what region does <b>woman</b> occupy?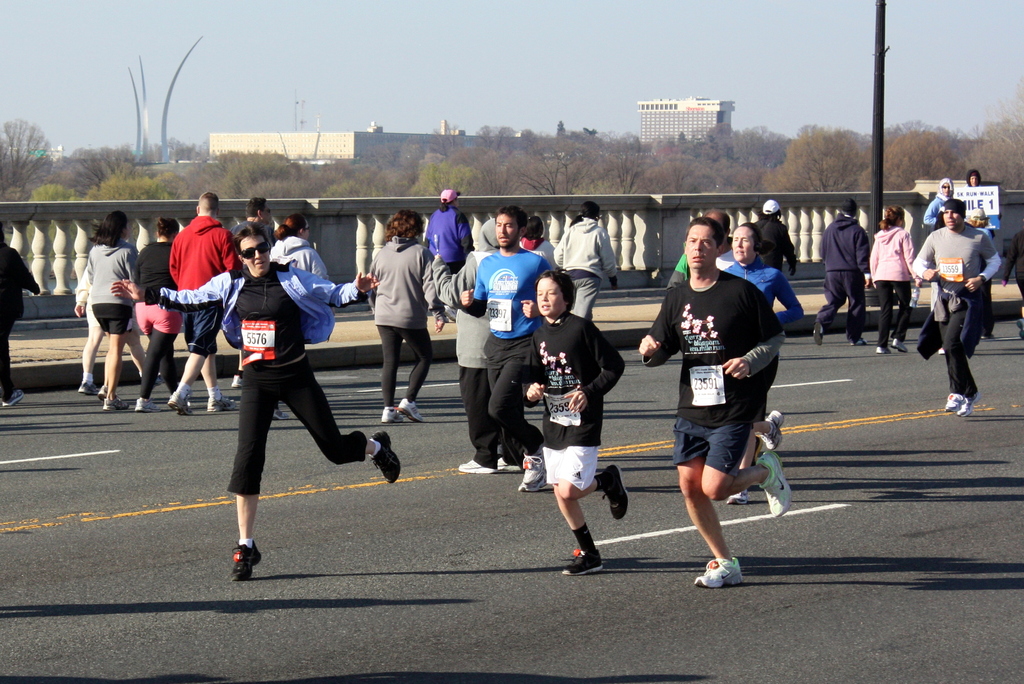
(104,216,408,586).
